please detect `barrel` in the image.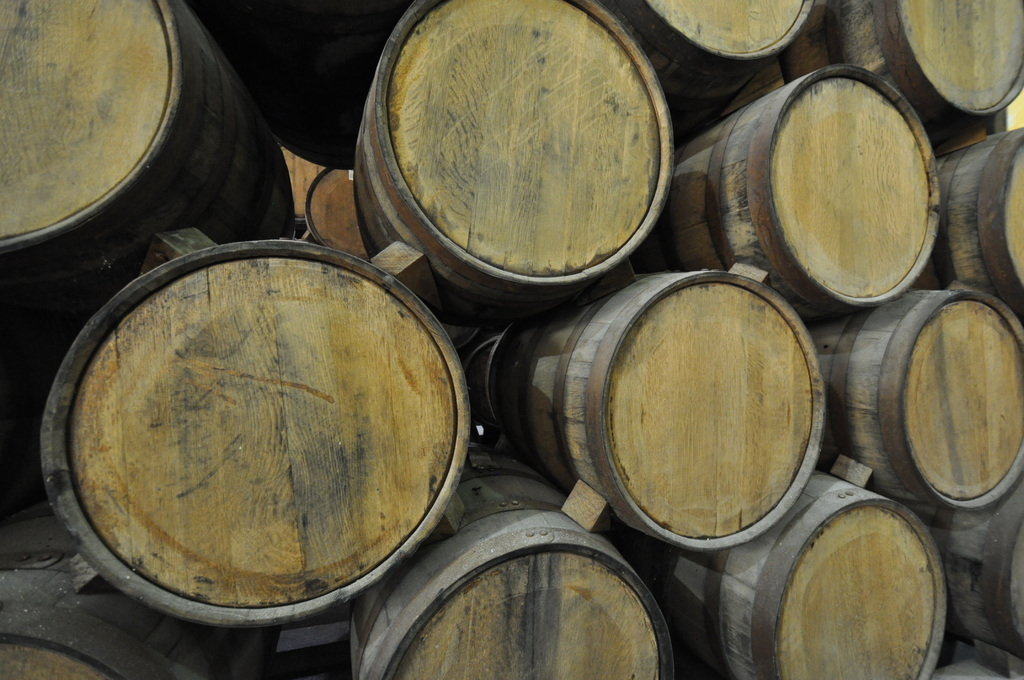
{"x1": 483, "y1": 267, "x2": 836, "y2": 560}.
